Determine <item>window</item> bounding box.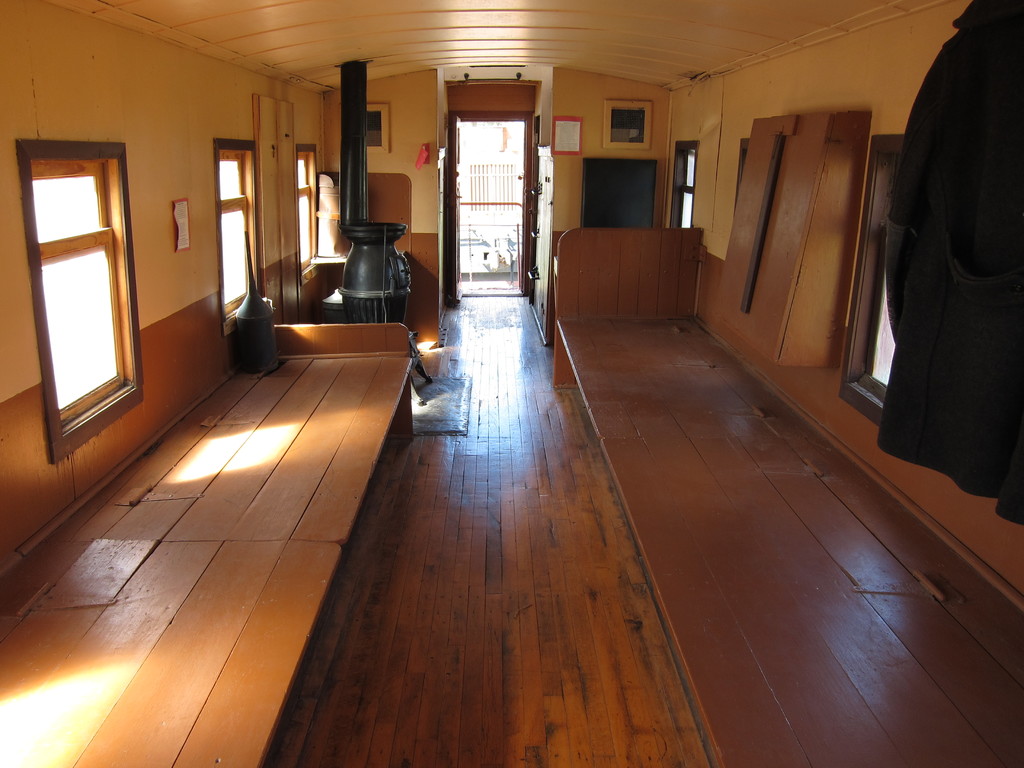
Determined: crop(296, 147, 314, 284).
